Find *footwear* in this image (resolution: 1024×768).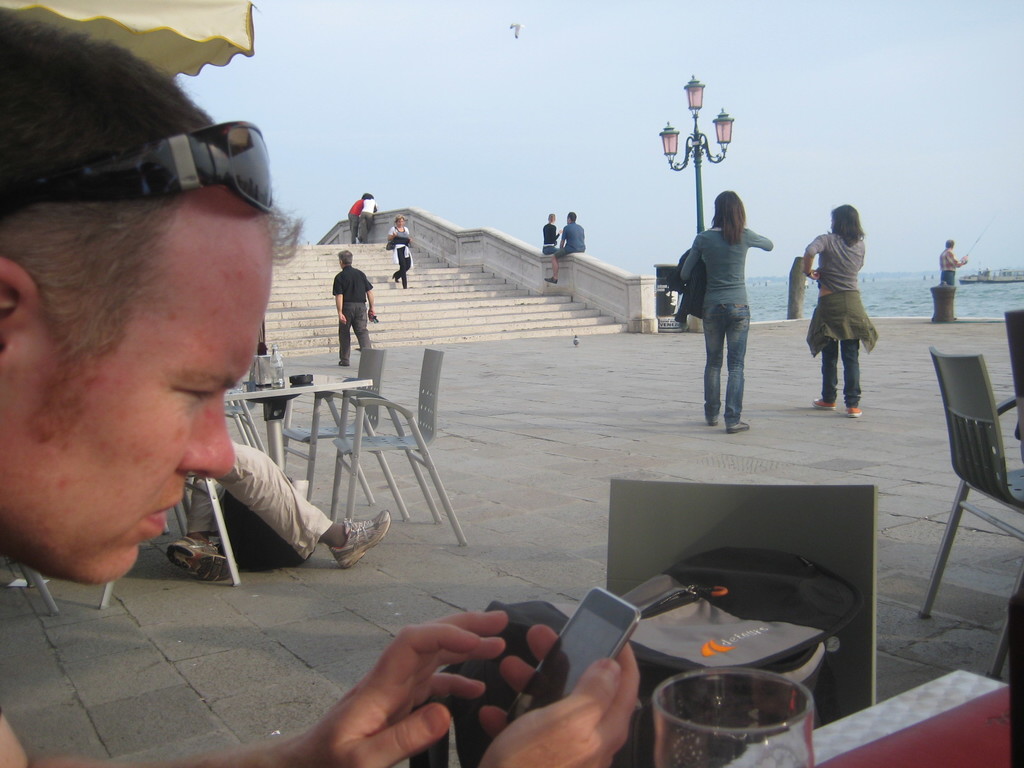
<bbox>544, 277, 559, 286</bbox>.
